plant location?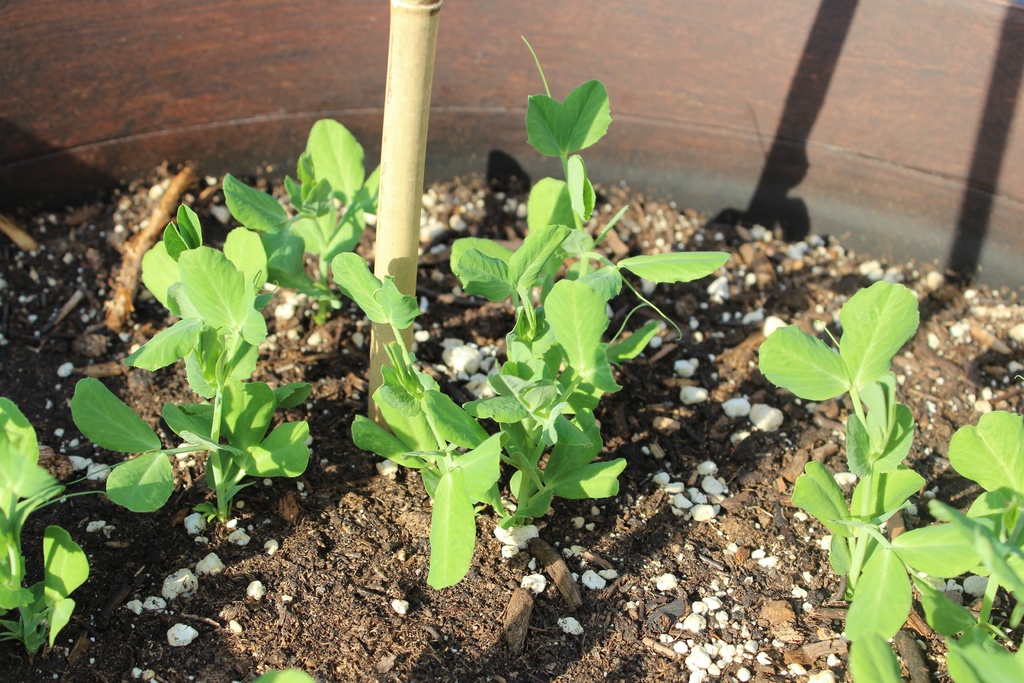
0 388 94 677
